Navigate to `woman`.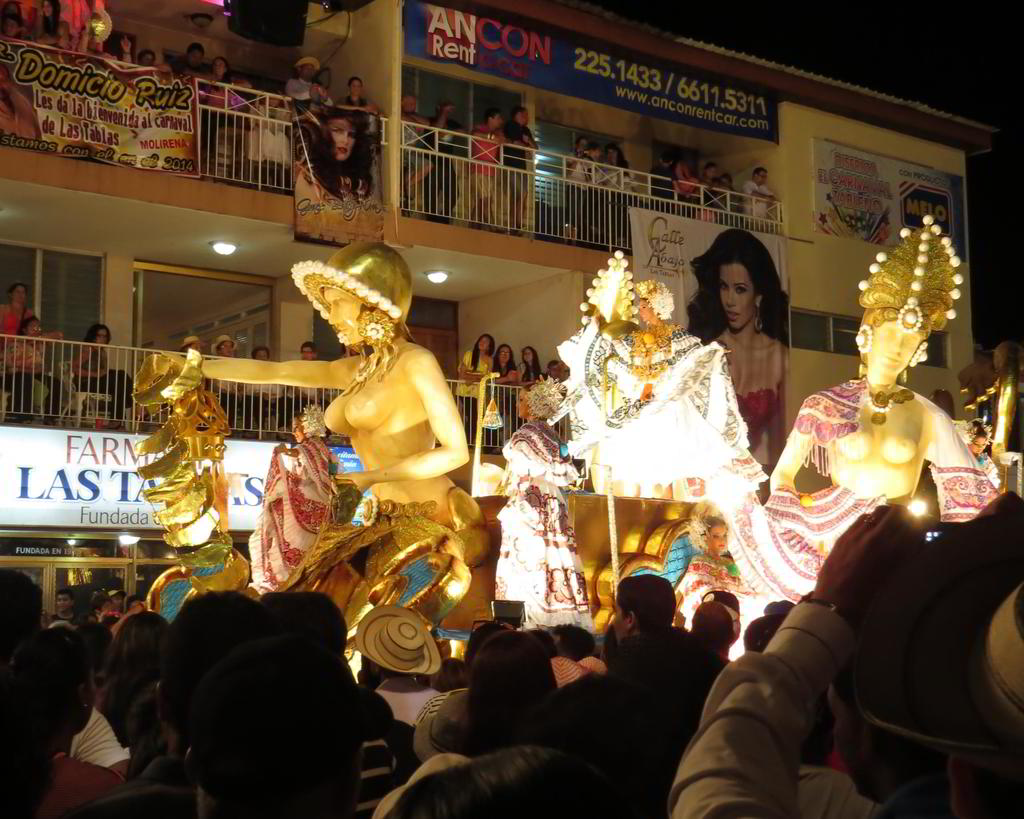
Navigation target: 514, 342, 542, 413.
